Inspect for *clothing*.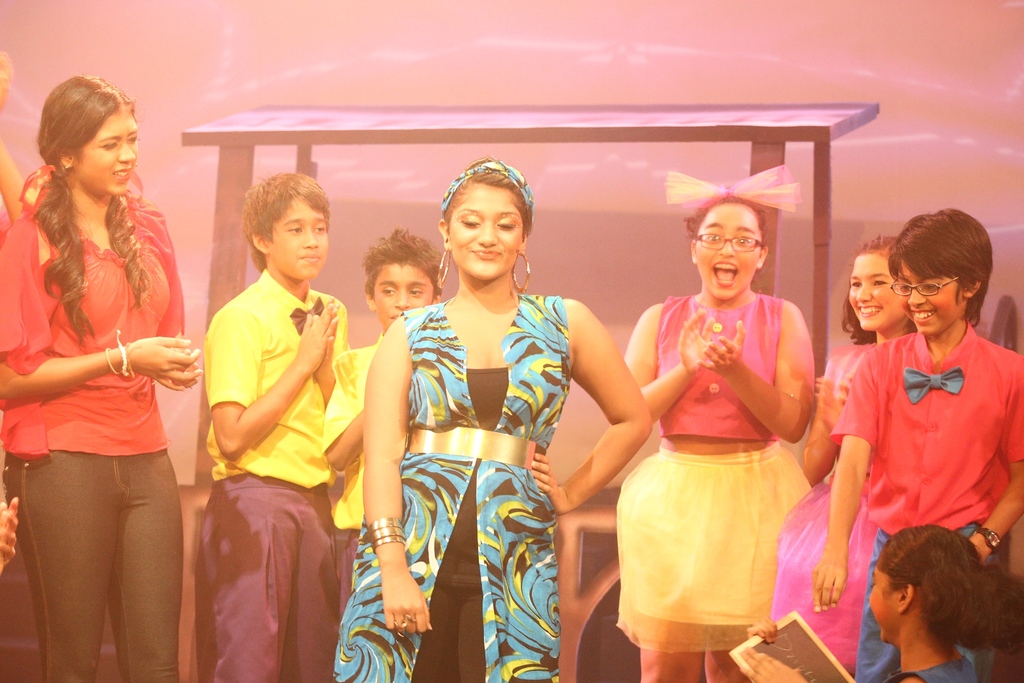
Inspection: 615 447 813 652.
